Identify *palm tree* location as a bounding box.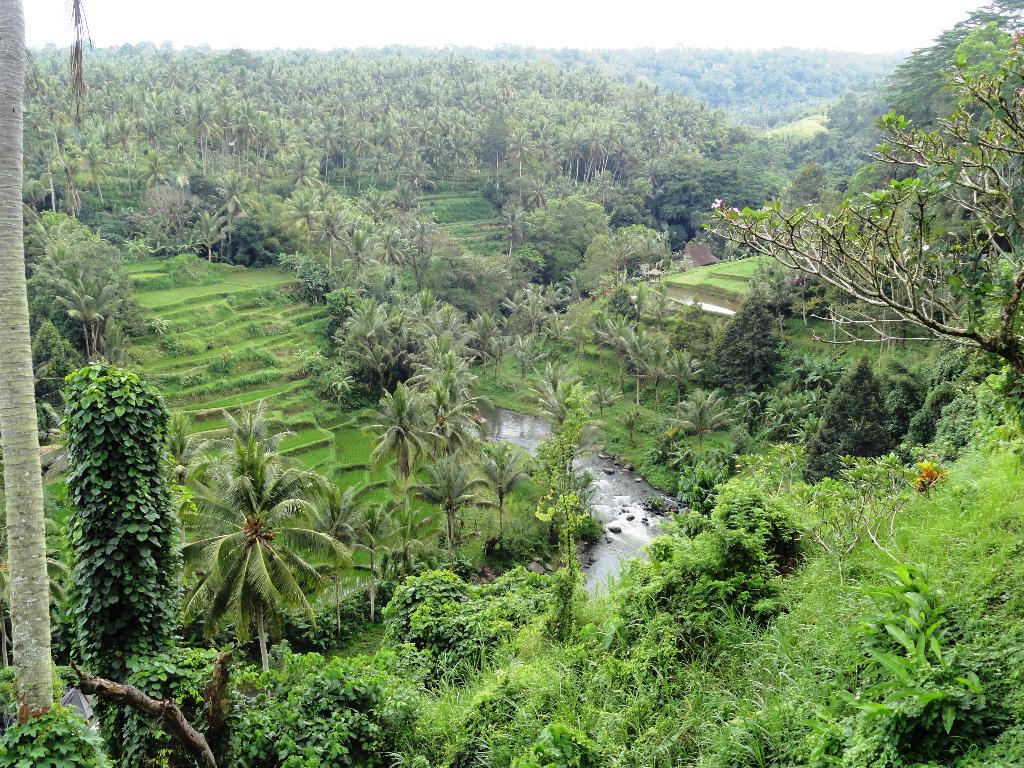
crop(278, 177, 330, 271).
